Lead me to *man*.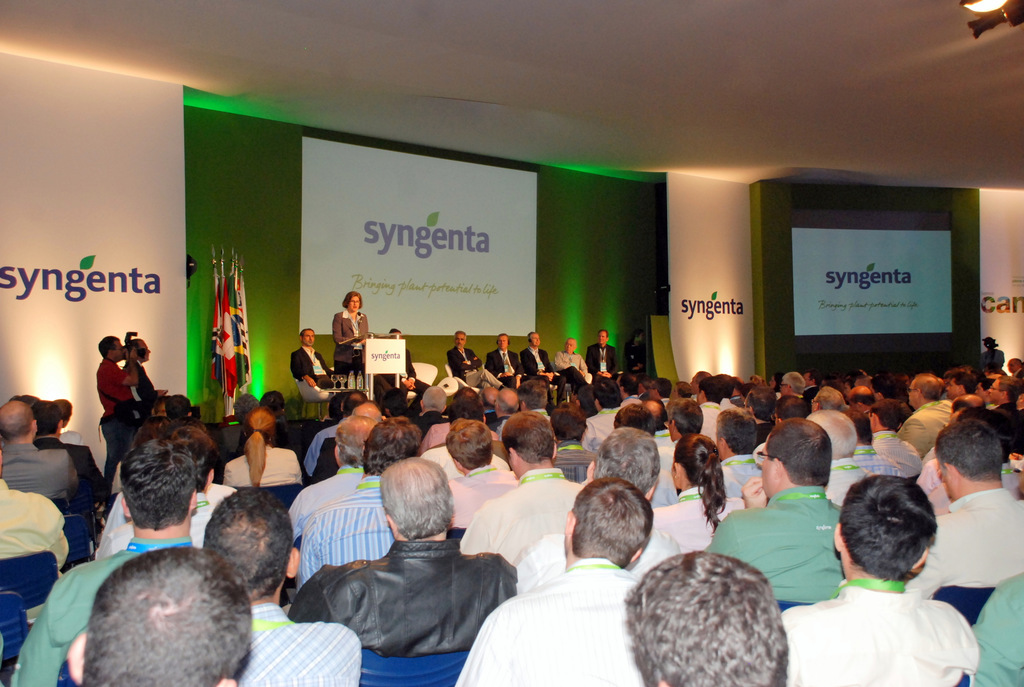
Lead to x1=870 y1=395 x2=925 y2=484.
